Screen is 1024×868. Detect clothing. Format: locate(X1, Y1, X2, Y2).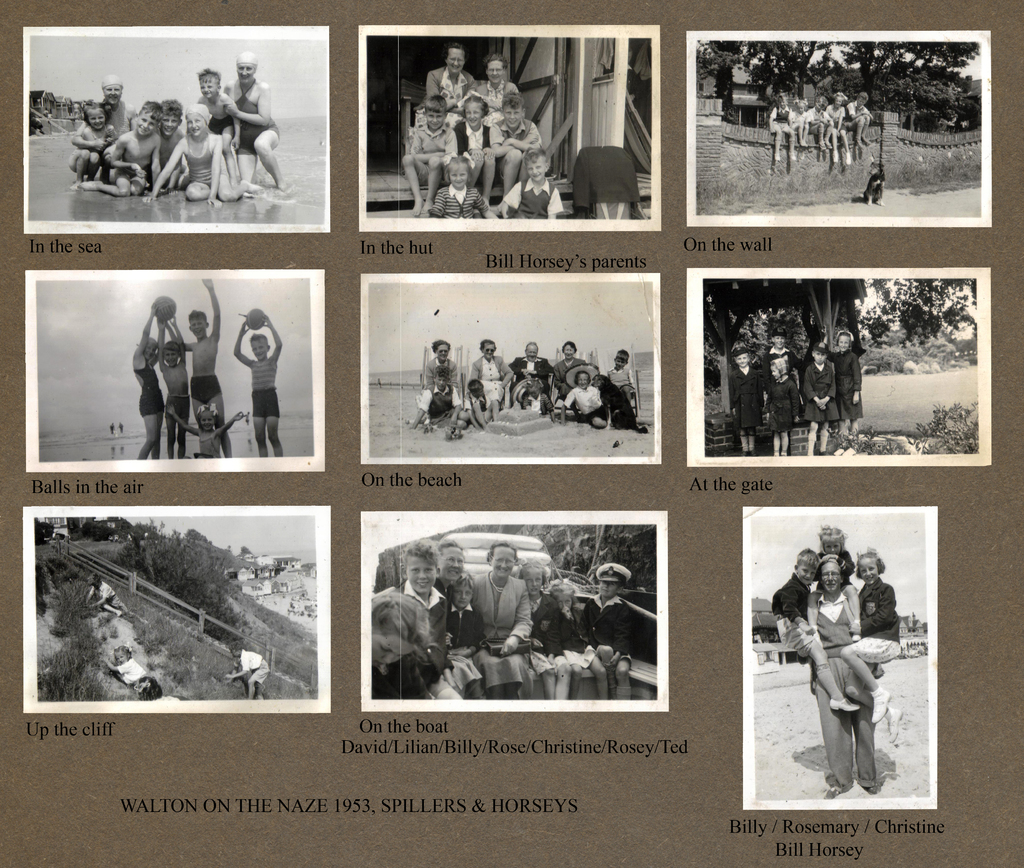
locate(244, 648, 277, 681).
